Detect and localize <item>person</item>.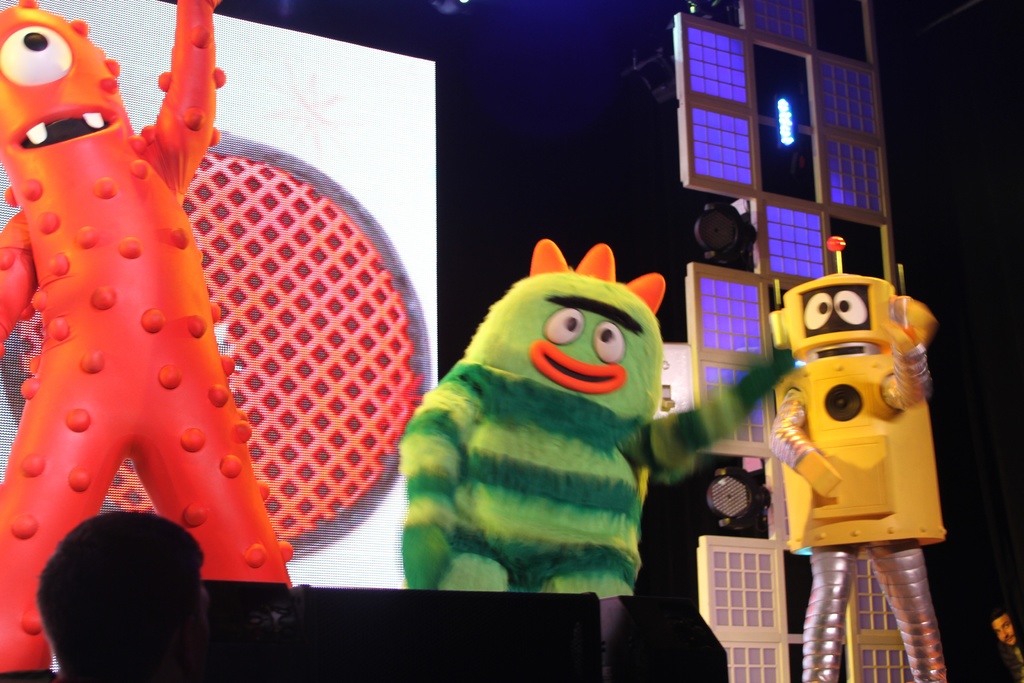
Localized at [984, 606, 1023, 682].
